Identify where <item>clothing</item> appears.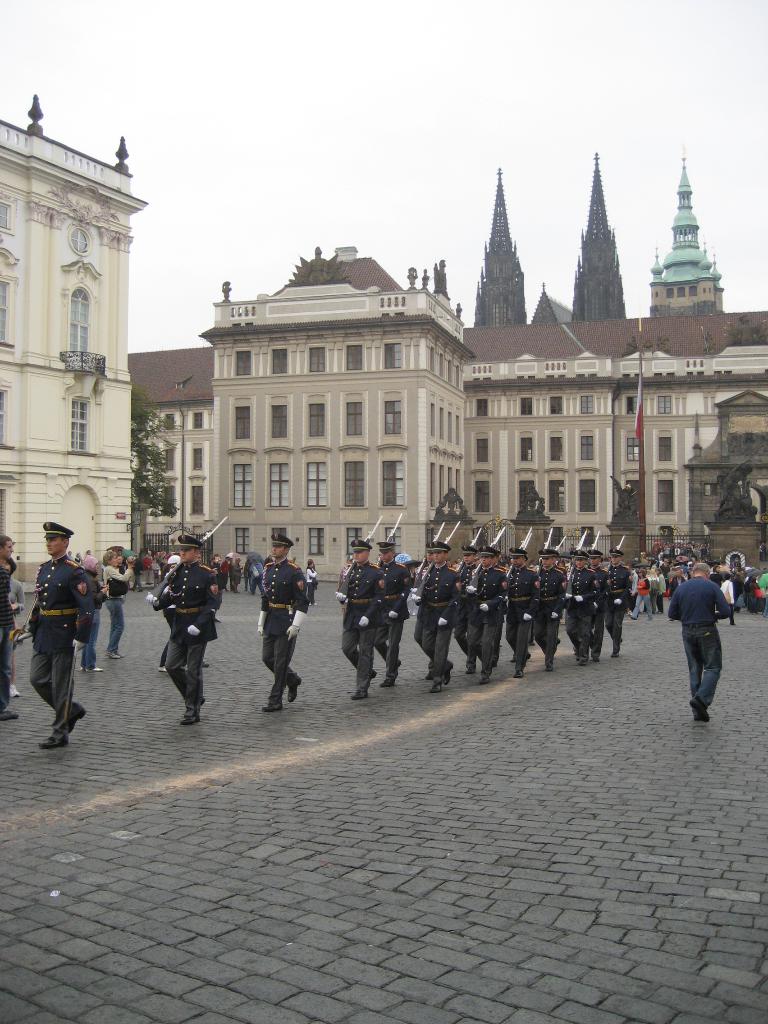
Appears at (left=663, top=574, right=733, bottom=708).
